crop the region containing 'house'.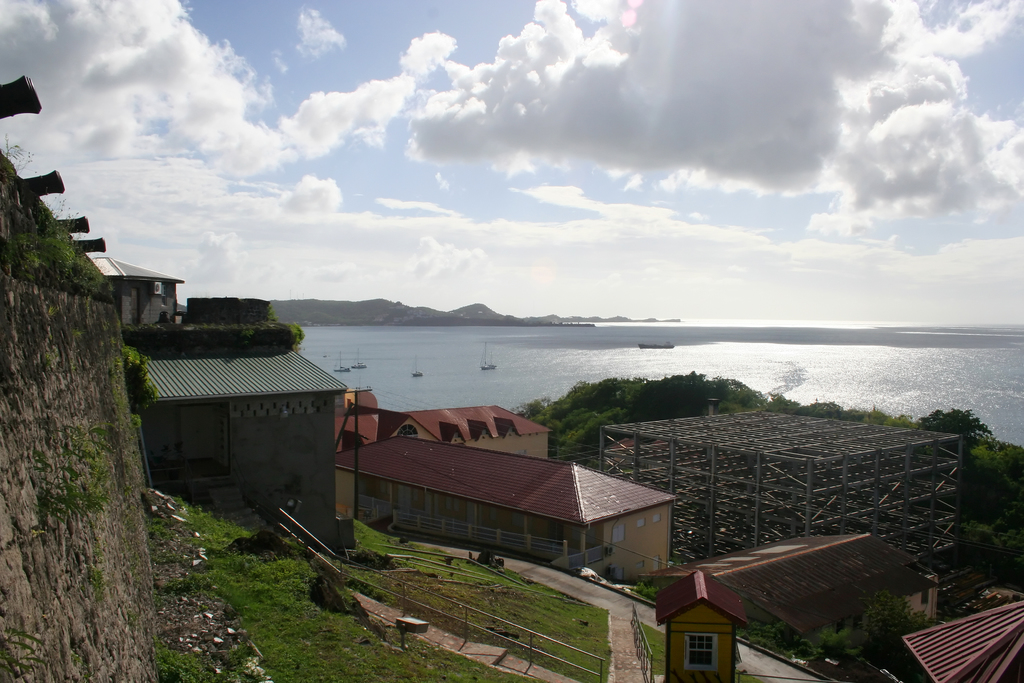
Crop region: region(876, 598, 1023, 682).
